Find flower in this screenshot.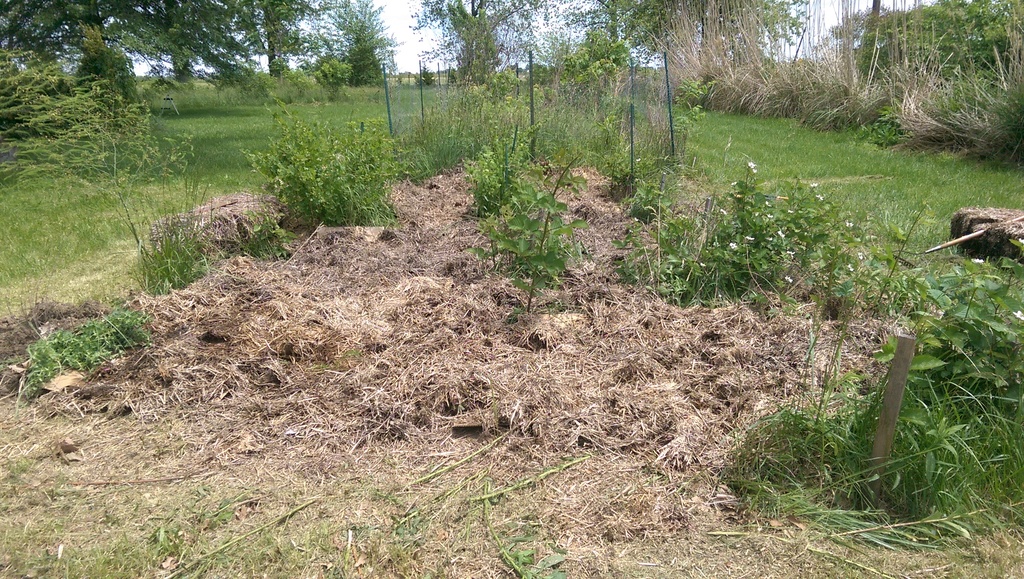
The bounding box for flower is crop(858, 250, 863, 261).
